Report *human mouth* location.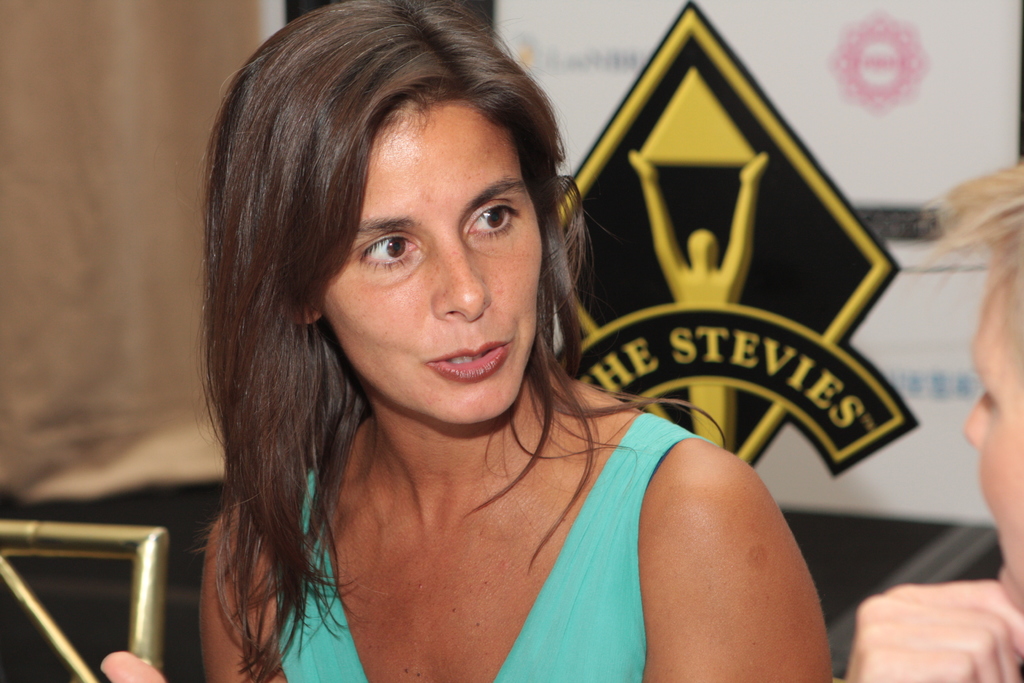
Report: {"left": 420, "top": 331, "right": 516, "bottom": 387}.
